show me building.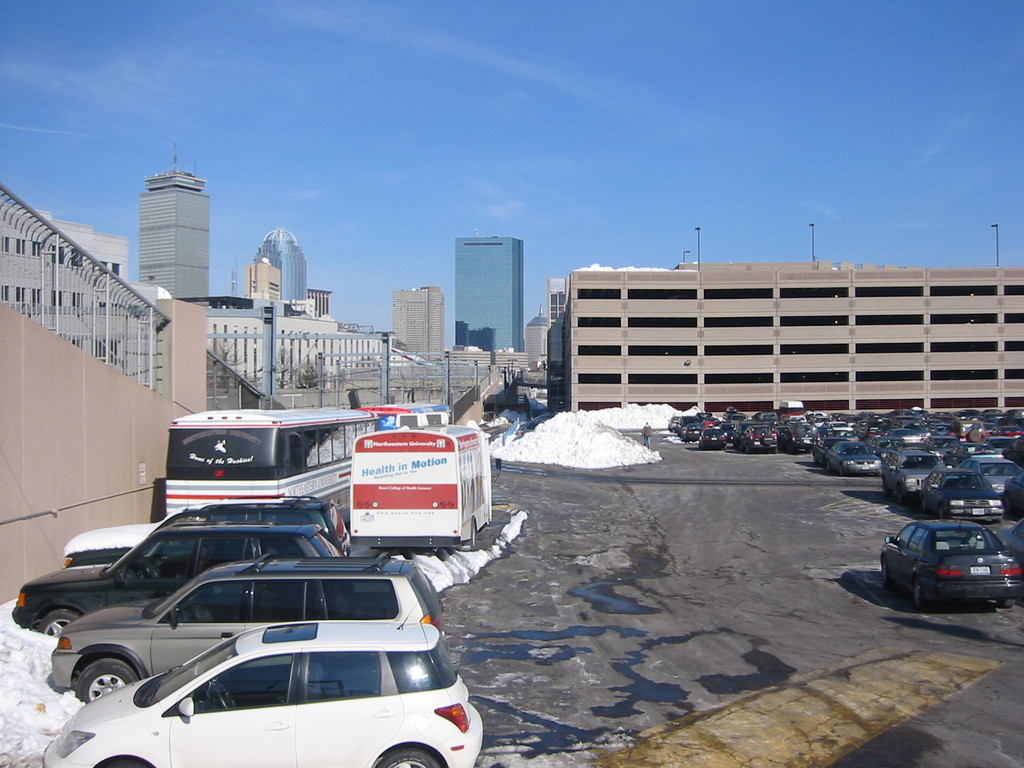
building is here: left=392, top=285, right=445, bottom=360.
